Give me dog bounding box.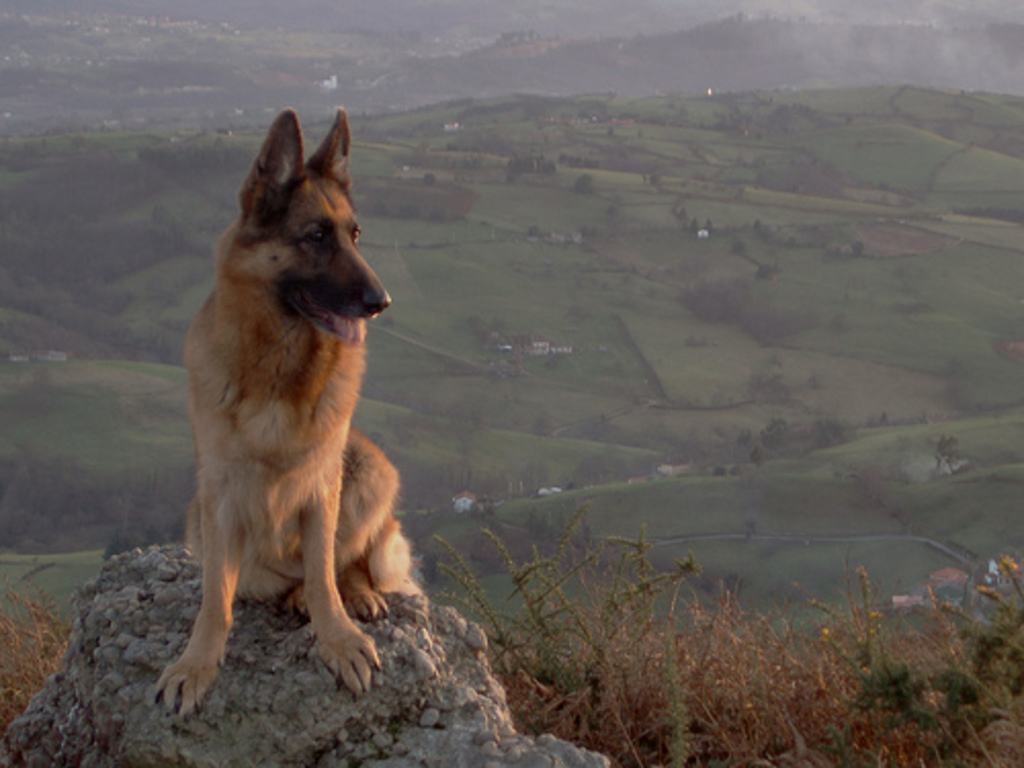
x1=150, y1=104, x2=424, y2=721.
